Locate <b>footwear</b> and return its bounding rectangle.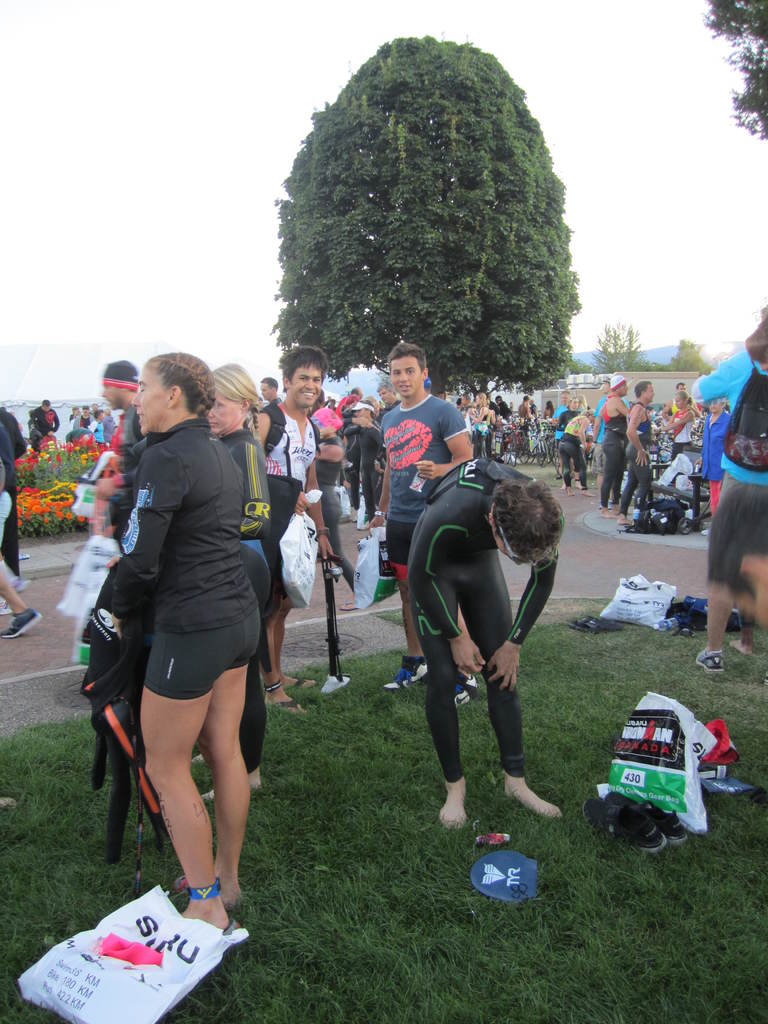
box(185, 877, 243, 931).
